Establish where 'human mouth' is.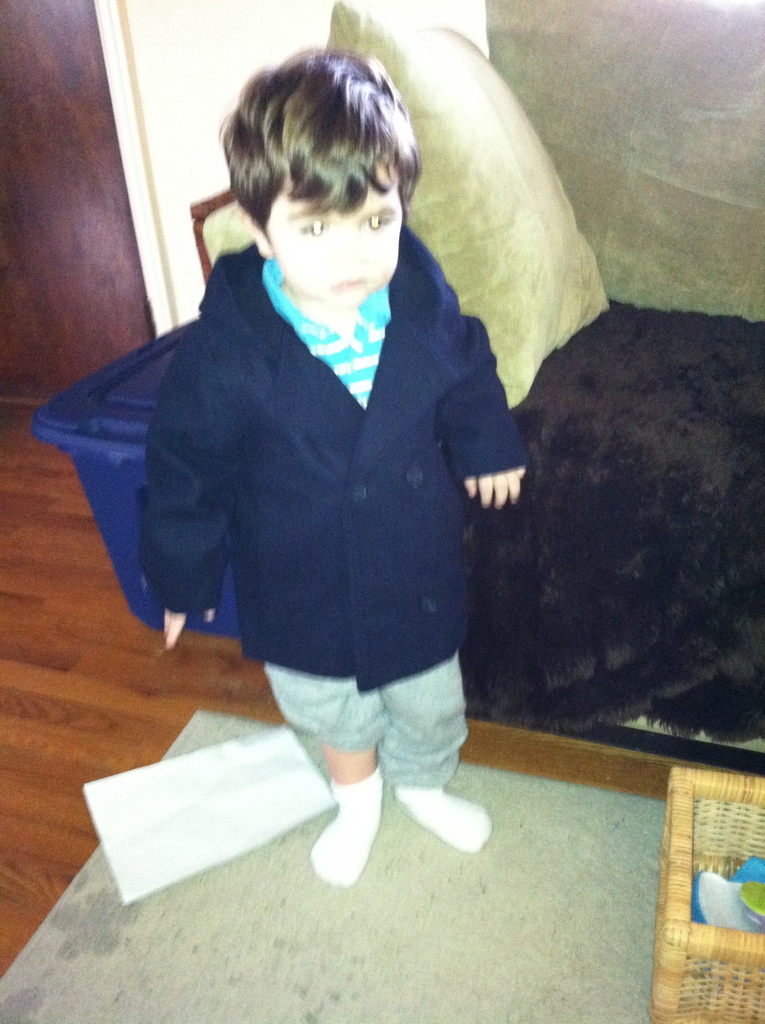
Established at crop(335, 265, 374, 292).
